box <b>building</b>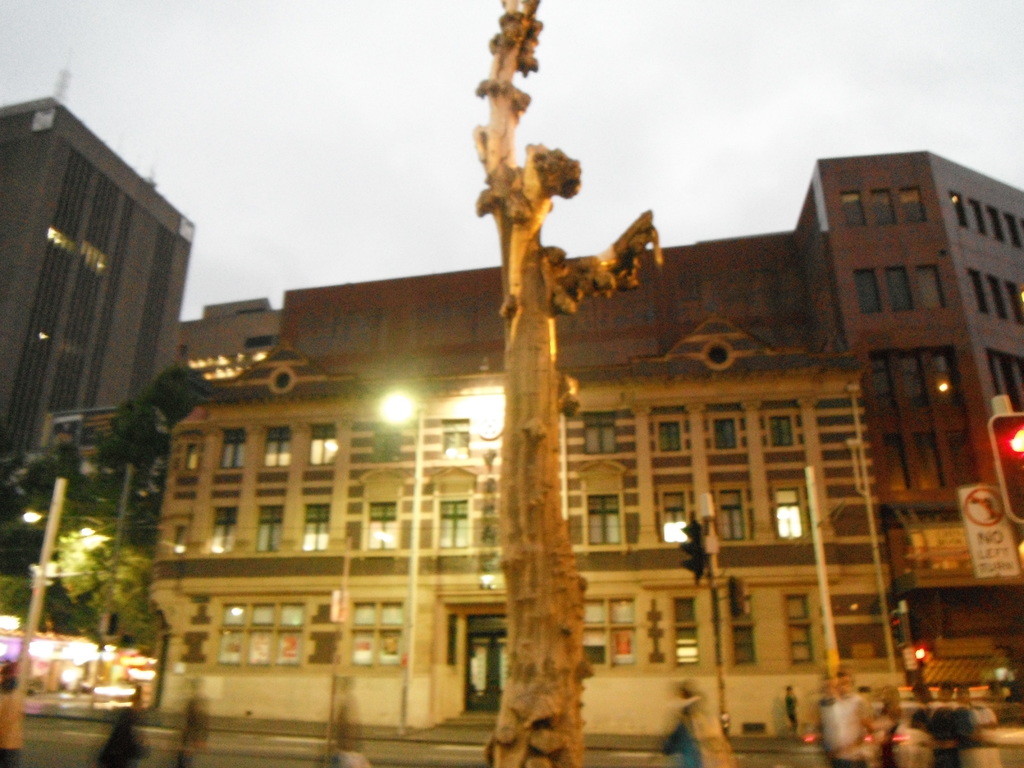
select_region(276, 146, 1023, 528)
